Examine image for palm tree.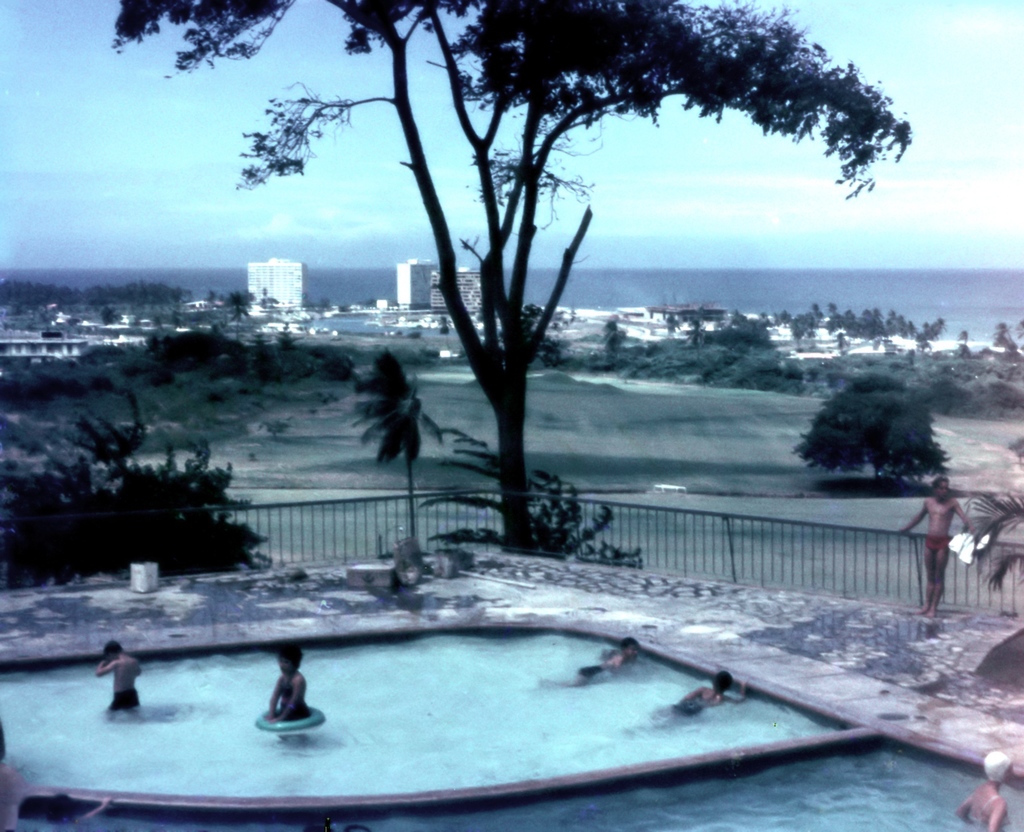
Examination result: x1=486 y1=470 x2=620 y2=591.
